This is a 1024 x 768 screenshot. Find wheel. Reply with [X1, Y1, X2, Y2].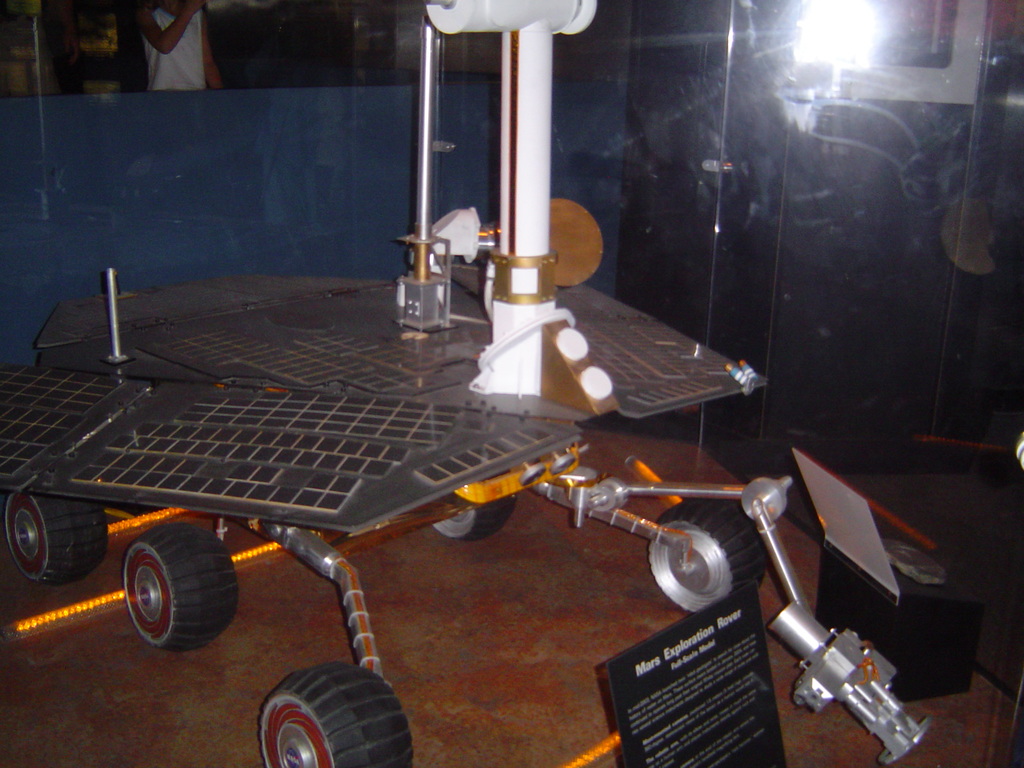
[106, 531, 230, 660].
